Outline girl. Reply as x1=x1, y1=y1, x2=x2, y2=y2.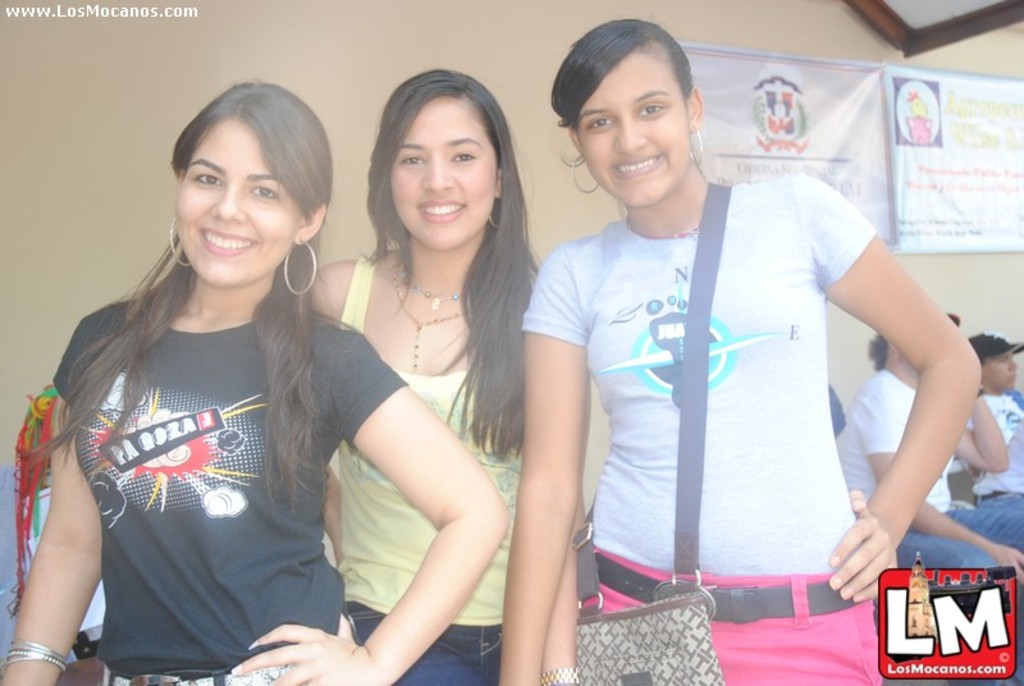
x1=325, y1=68, x2=586, y2=685.
